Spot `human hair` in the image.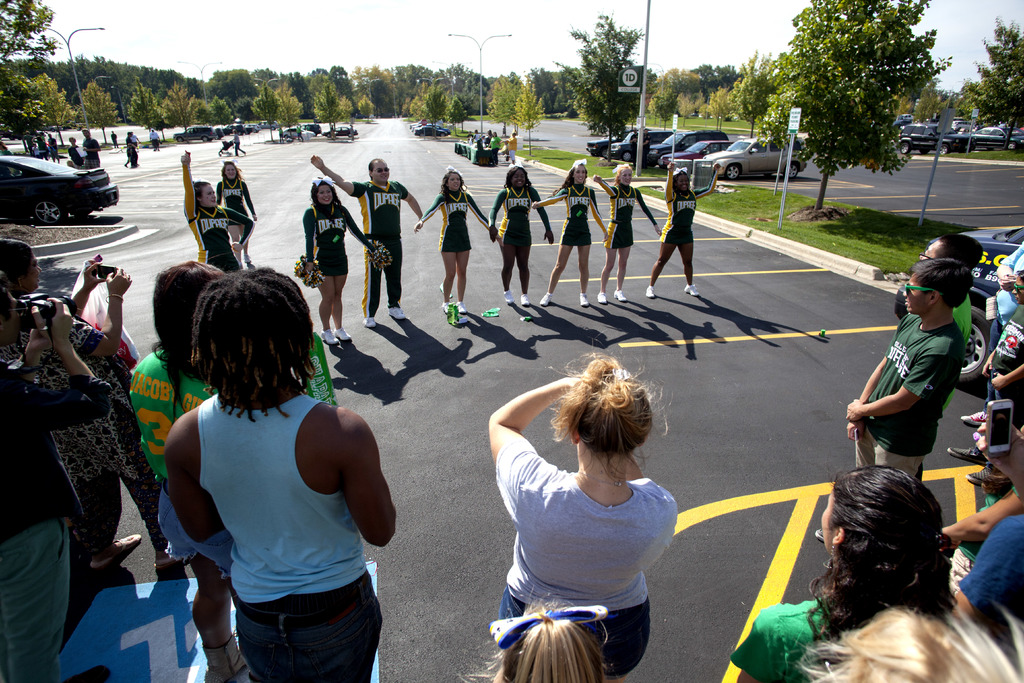
`human hair` found at select_region(817, 465, 982, 654).
